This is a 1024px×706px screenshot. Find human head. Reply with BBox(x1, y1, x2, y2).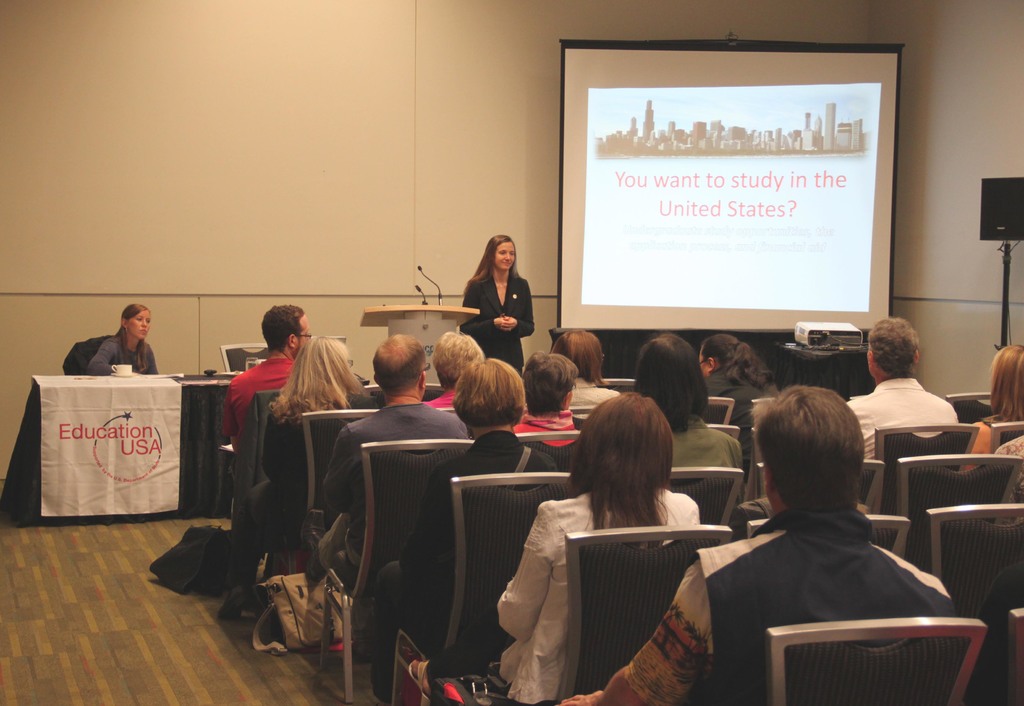
BBox(522, 354, 578, 411).
